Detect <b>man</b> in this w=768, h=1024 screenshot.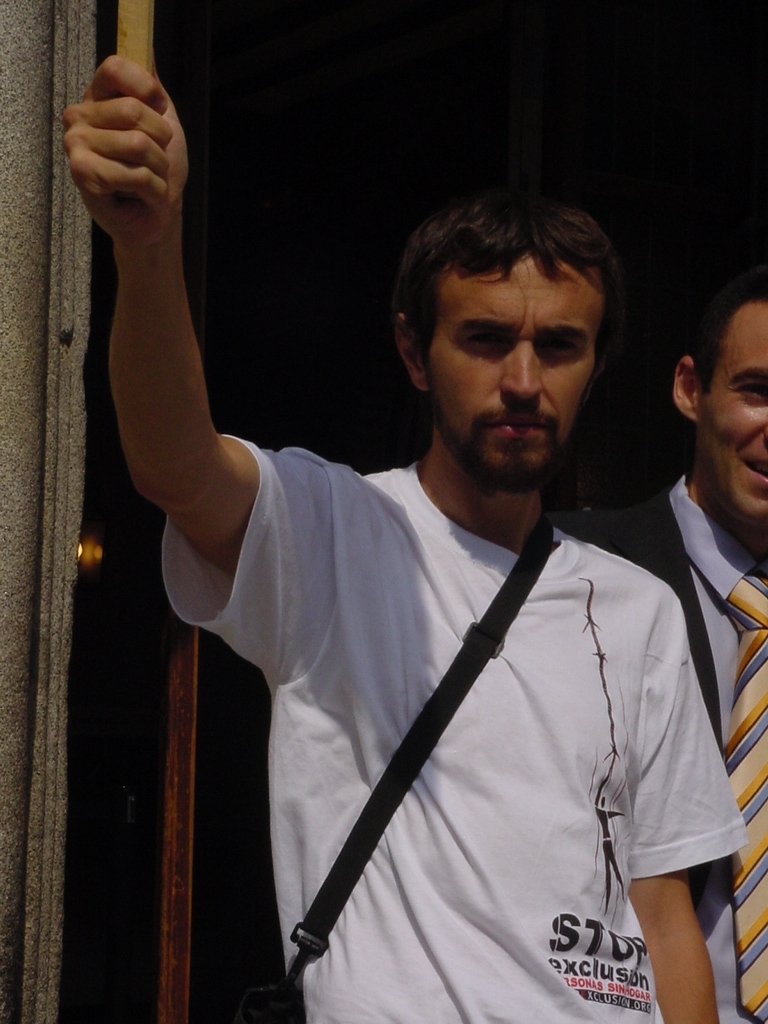
Detection: [564,277,767,1023].
